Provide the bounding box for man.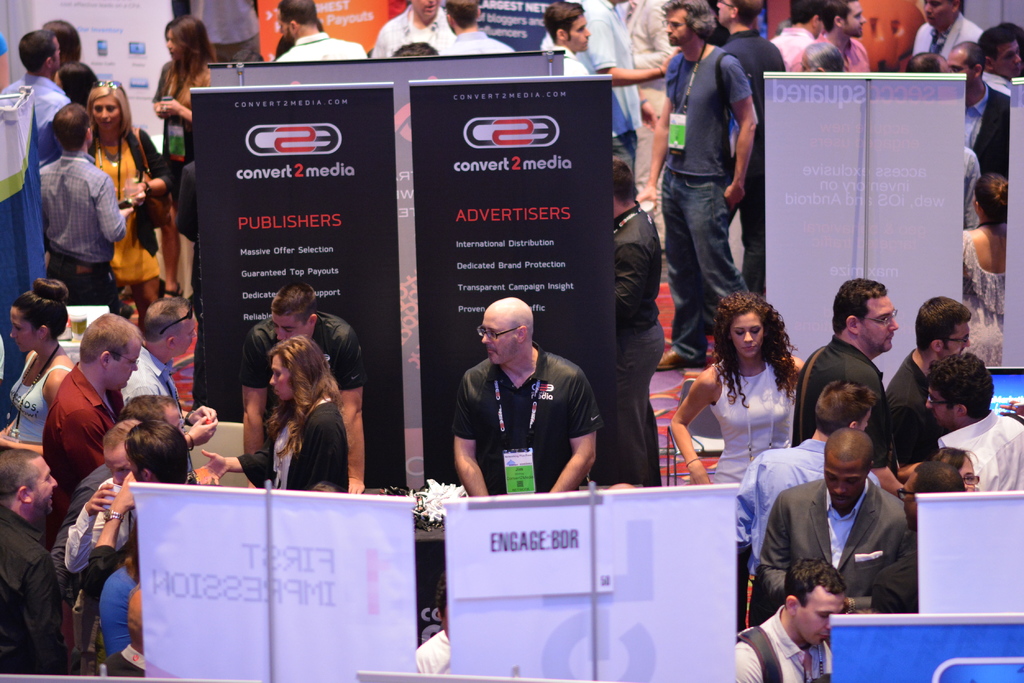
(left=736, top=556, right=849, bottom=682).
